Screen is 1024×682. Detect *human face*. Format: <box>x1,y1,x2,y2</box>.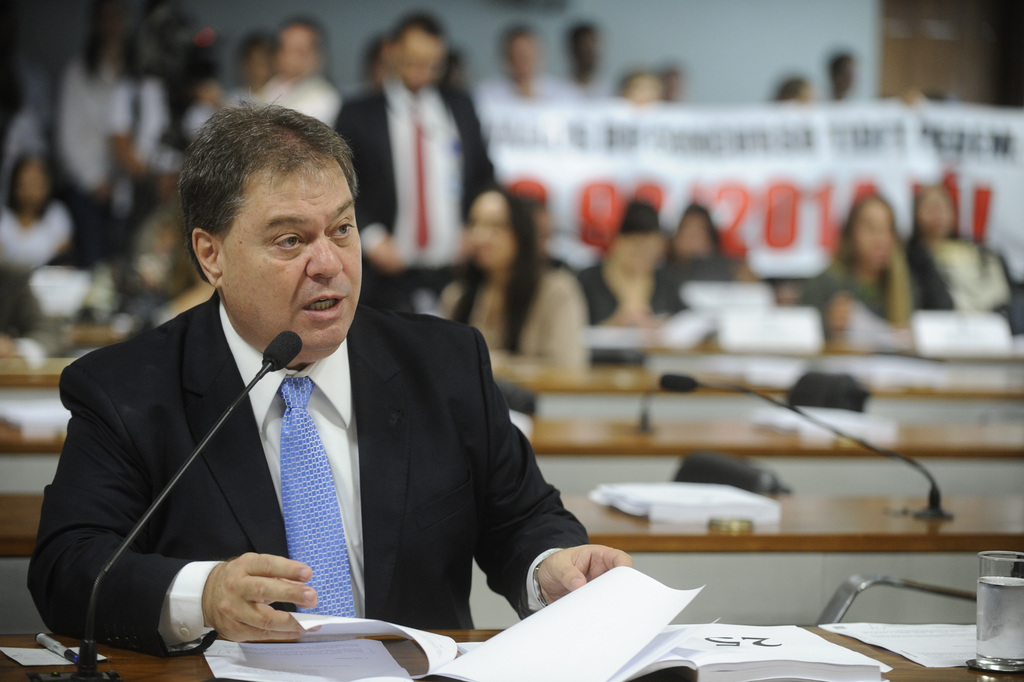
<box>569,26,599,76</box>.
